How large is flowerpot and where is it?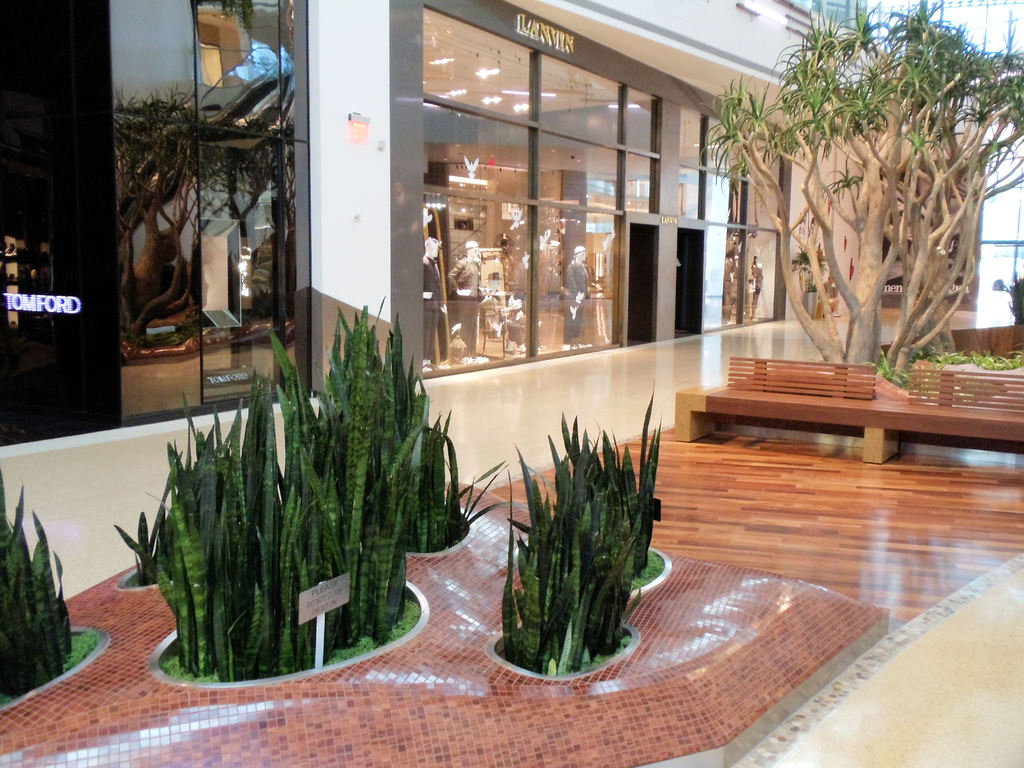
Bounding box: locate(804, 289, 818, 318).
